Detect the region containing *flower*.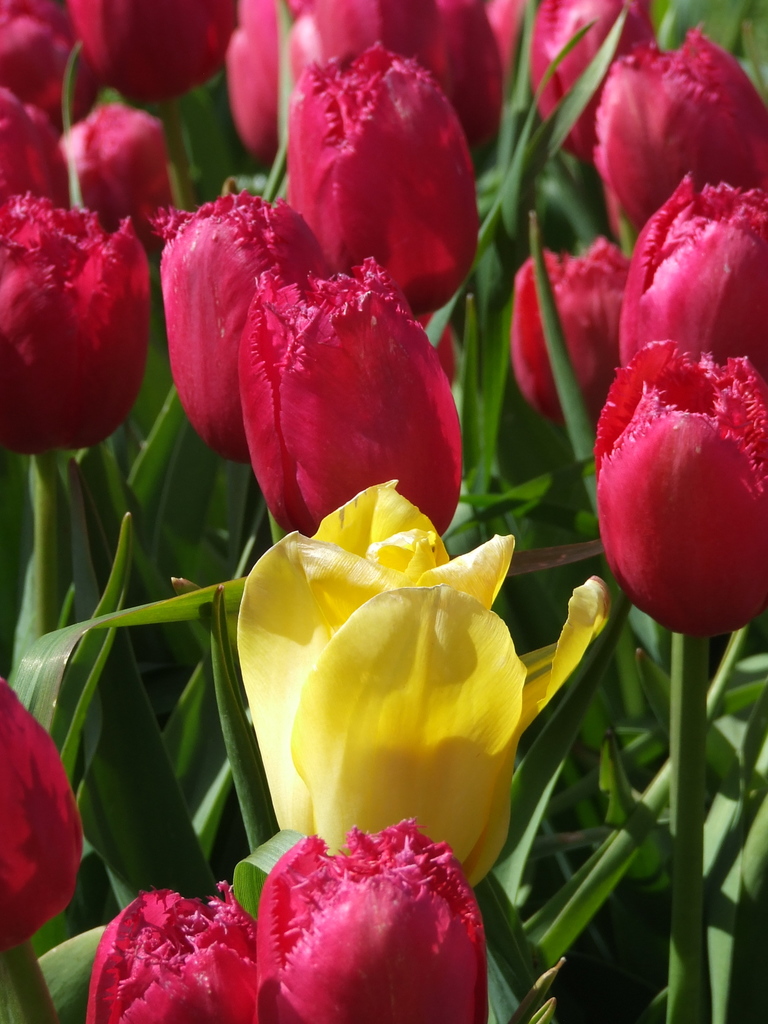
(509,236,632,452).
